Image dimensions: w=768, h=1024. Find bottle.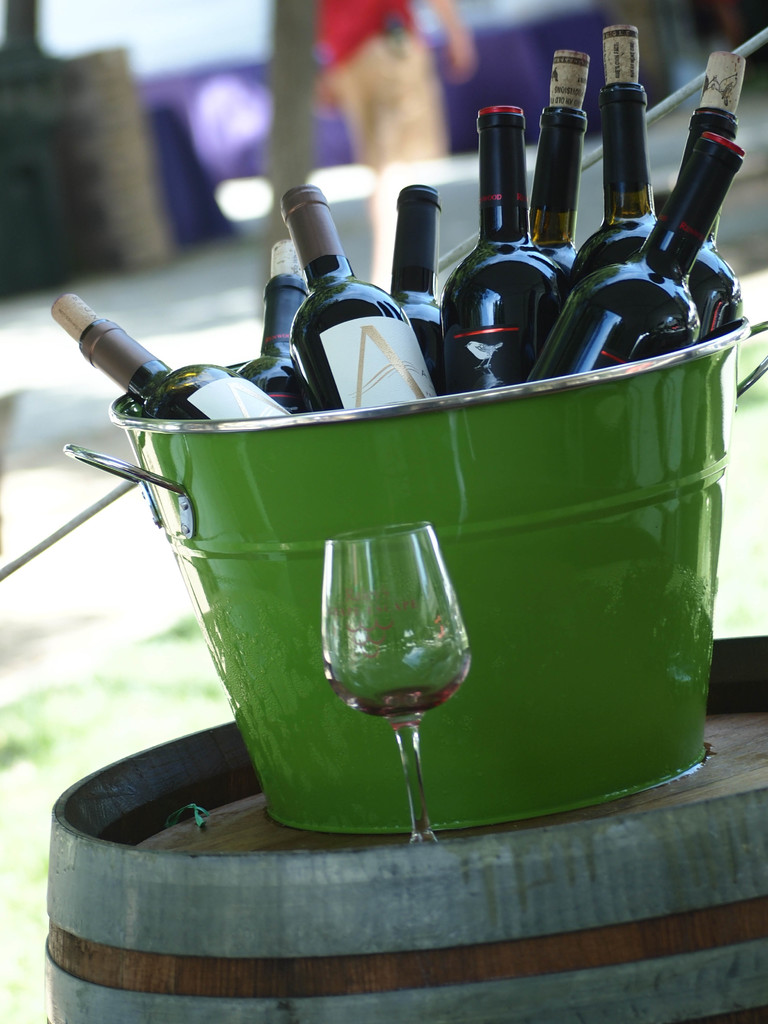
bbox(237, 238, 312, 415).
